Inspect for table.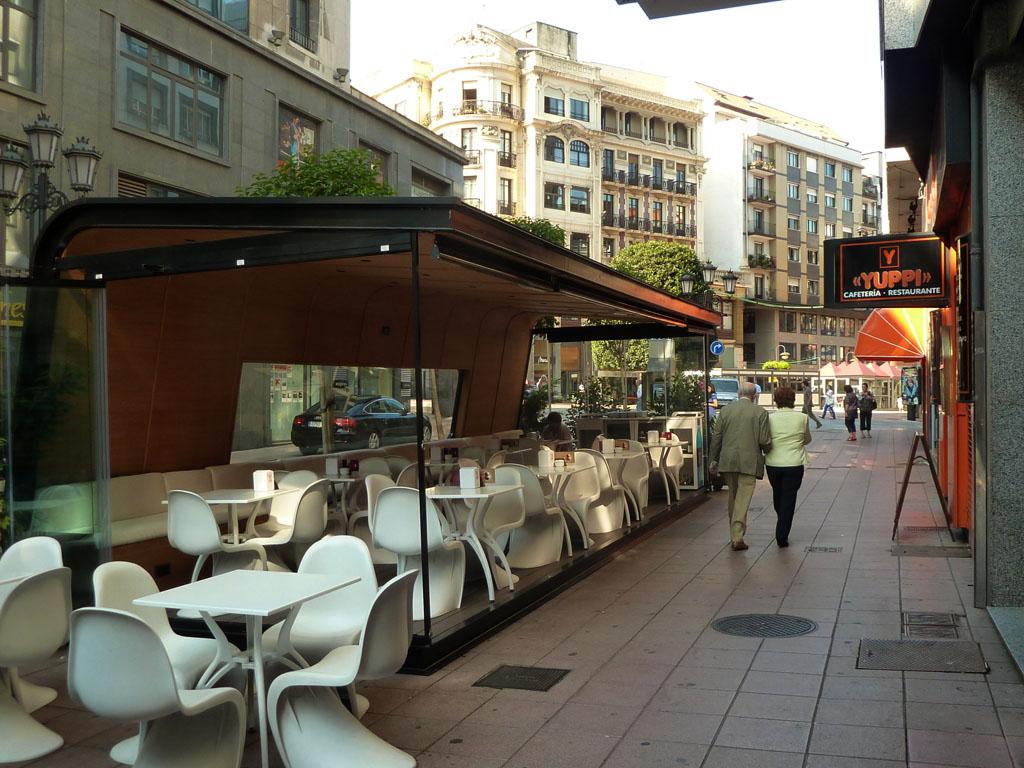
Inspection: pyautogui.locateOnScreen(104, 544, 364, 729).
